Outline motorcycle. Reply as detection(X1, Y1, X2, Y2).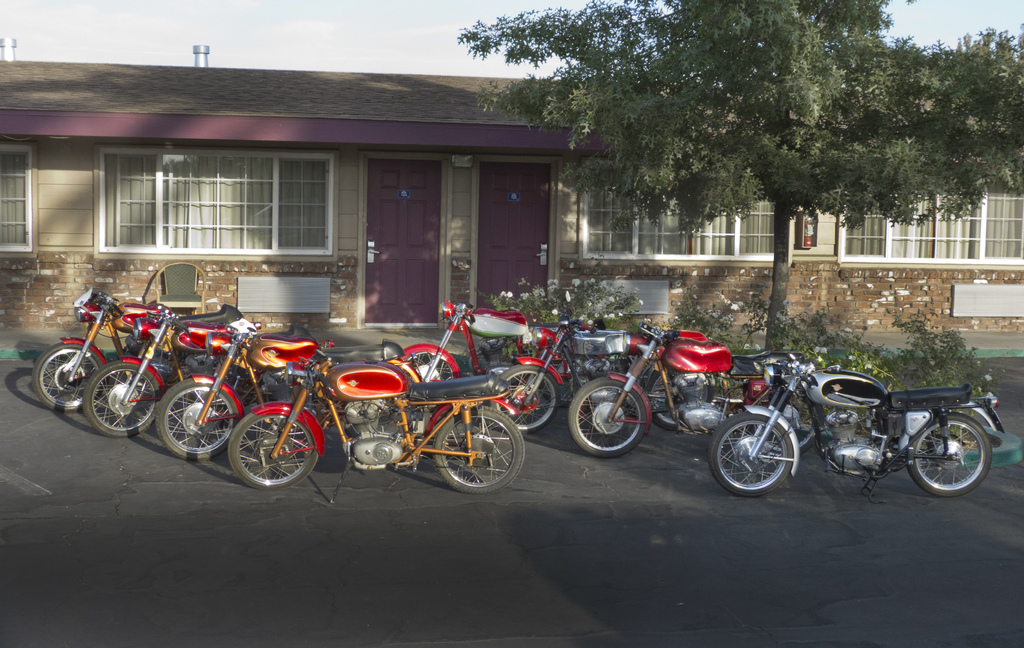
detection(33, 290, 245, 417).
